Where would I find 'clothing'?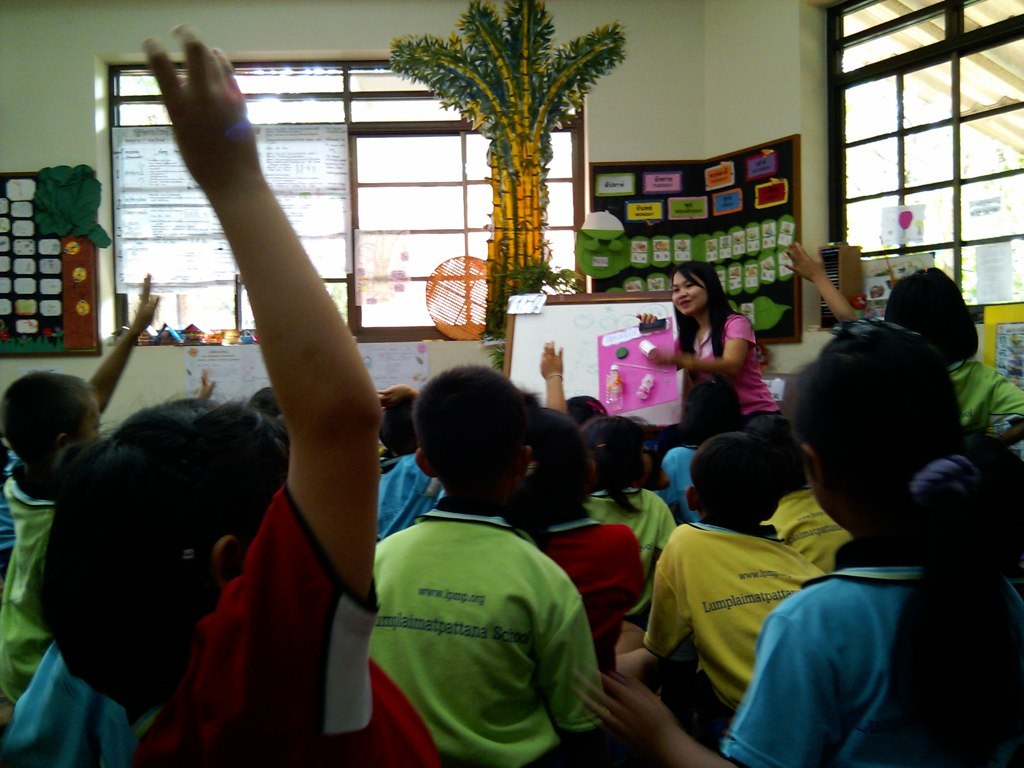
At (left=633, top=463, right=841, bottom=721).
